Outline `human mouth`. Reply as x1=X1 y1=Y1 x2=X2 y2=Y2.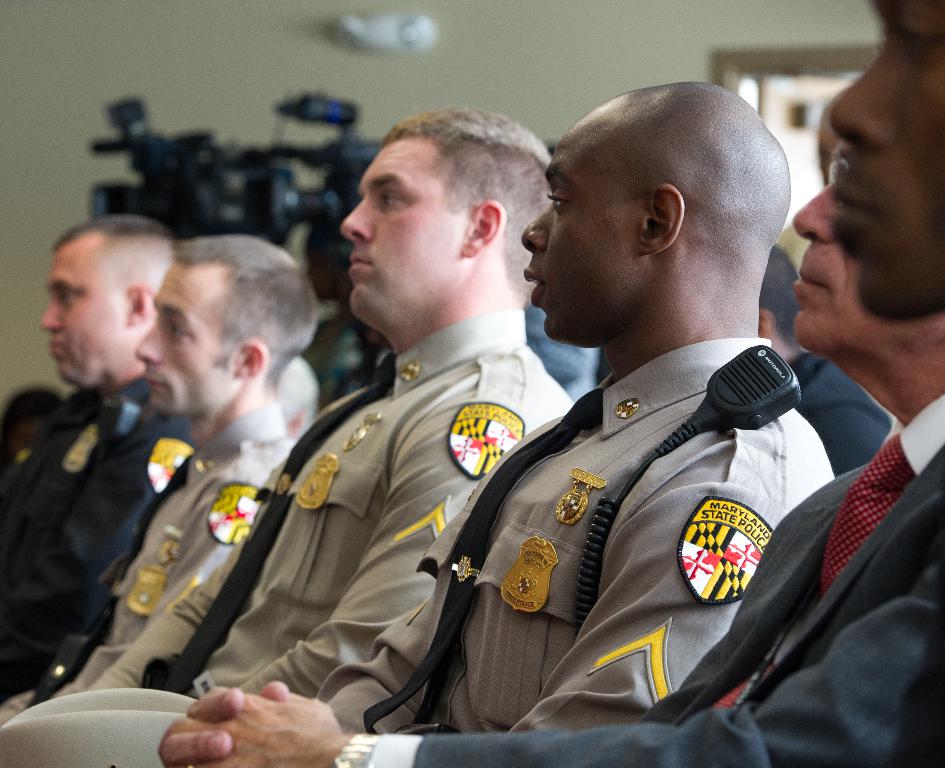
x1=826 y1=170 x2=878 y2=241.
